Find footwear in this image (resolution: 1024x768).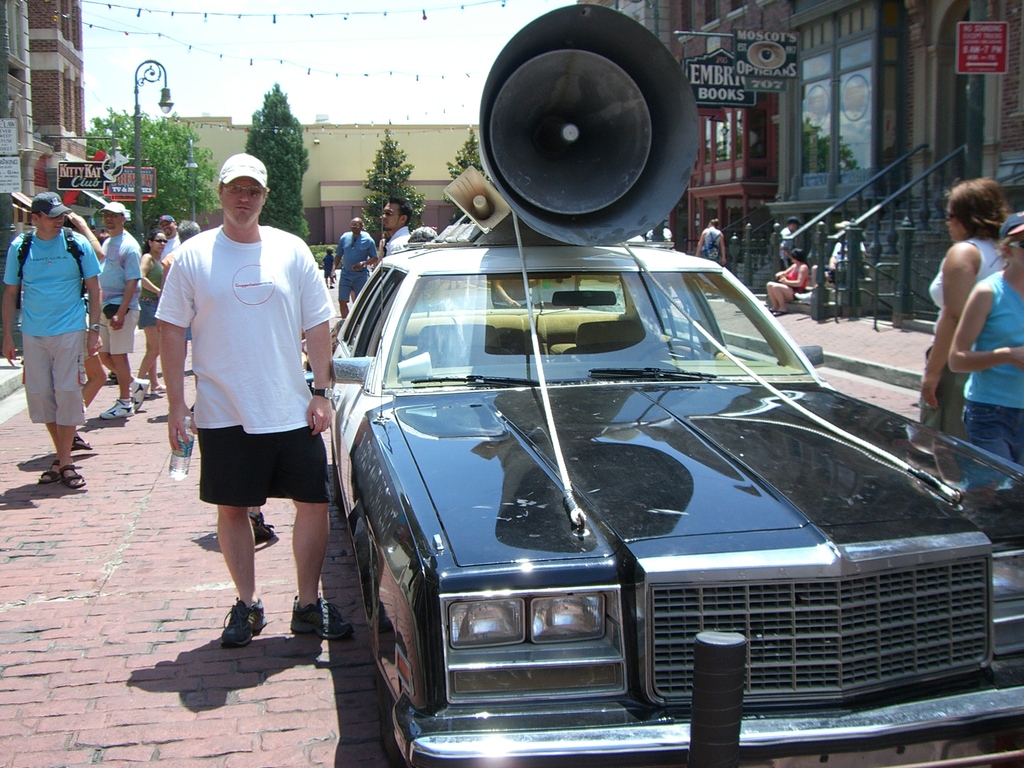
(103, 367, 117, 385).
